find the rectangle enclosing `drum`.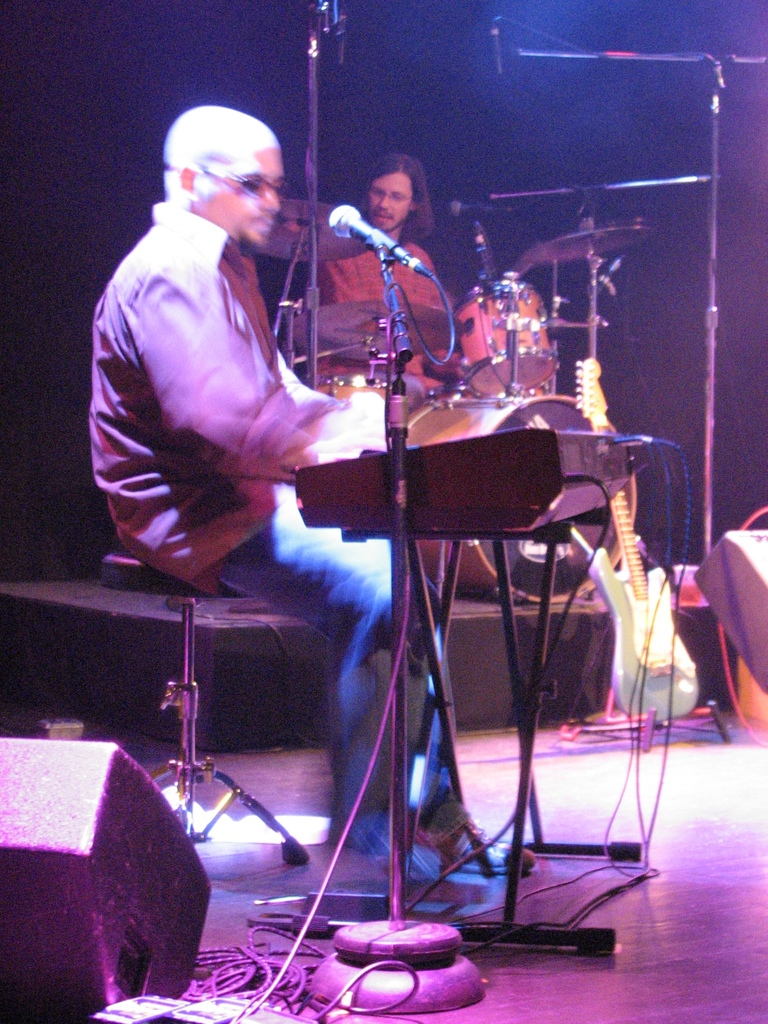
crop(314, 375, 424, 420).
